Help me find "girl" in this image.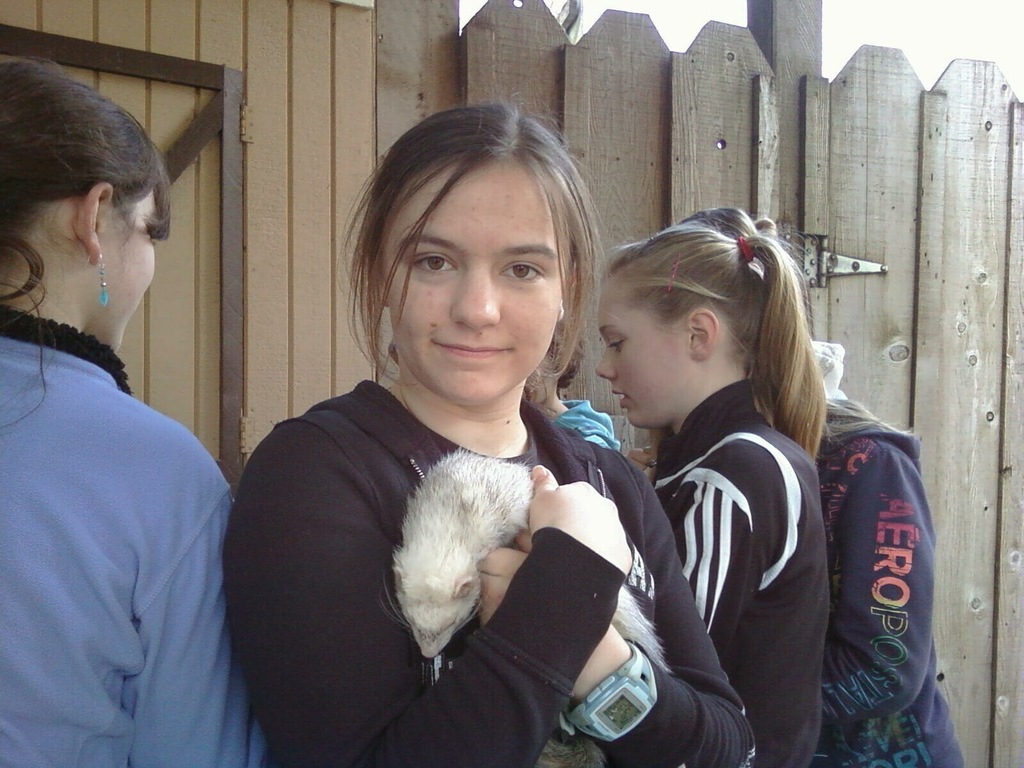
Found it: select_region(248, 97, 764, 767).
